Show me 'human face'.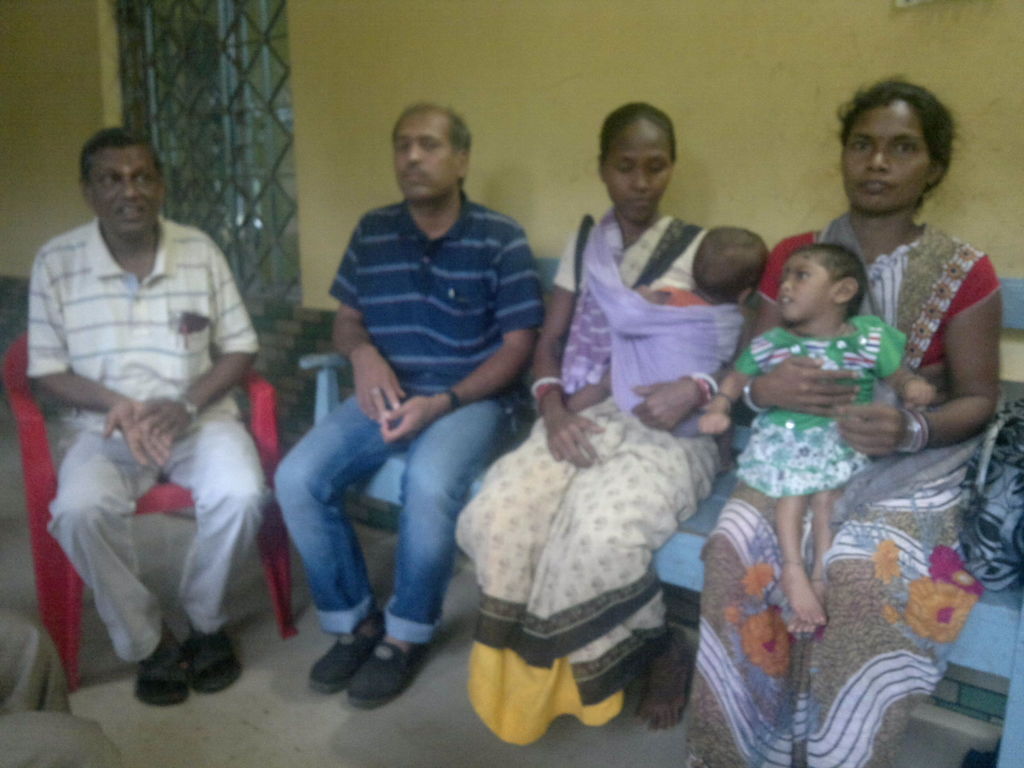
'human face' is here: pyautogui.locateOnScreen(604, 116, 673, 218).
